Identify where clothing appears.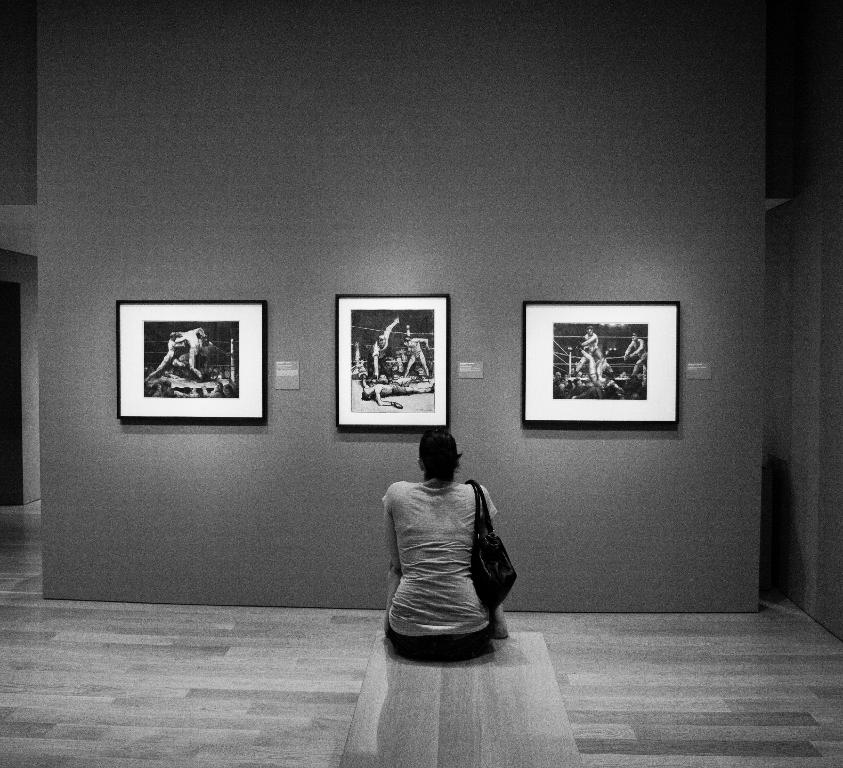
Appears at (x1=376, y1=465, x2=505, y2=654).
